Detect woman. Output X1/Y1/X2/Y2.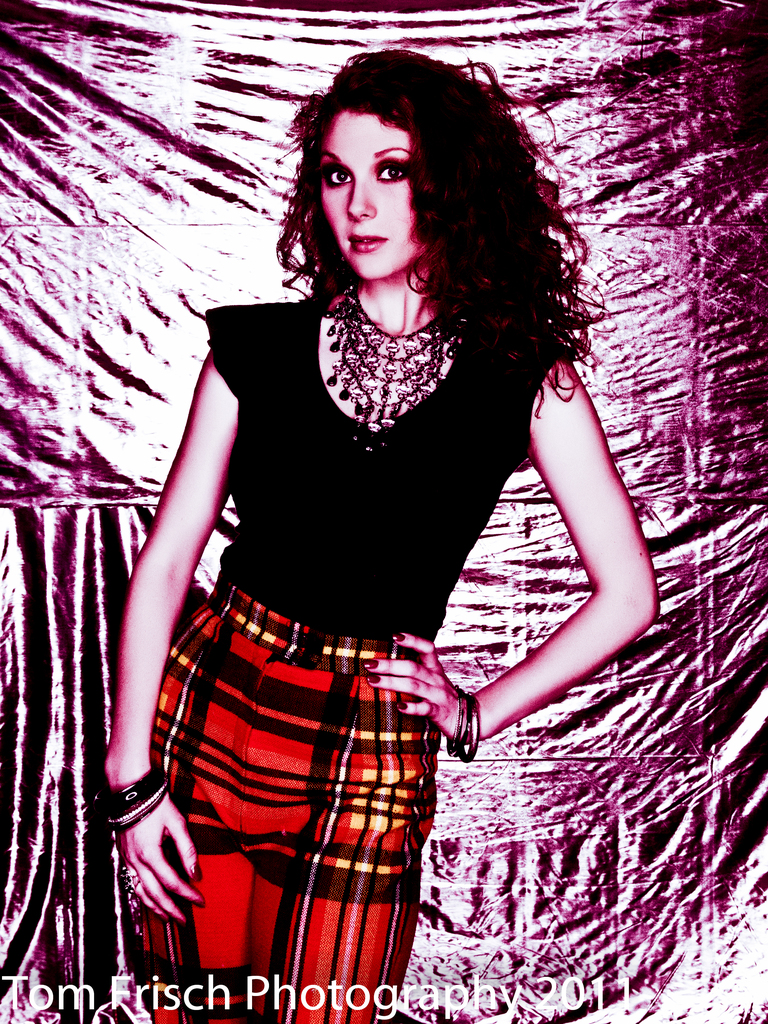
97/47/650/982.
